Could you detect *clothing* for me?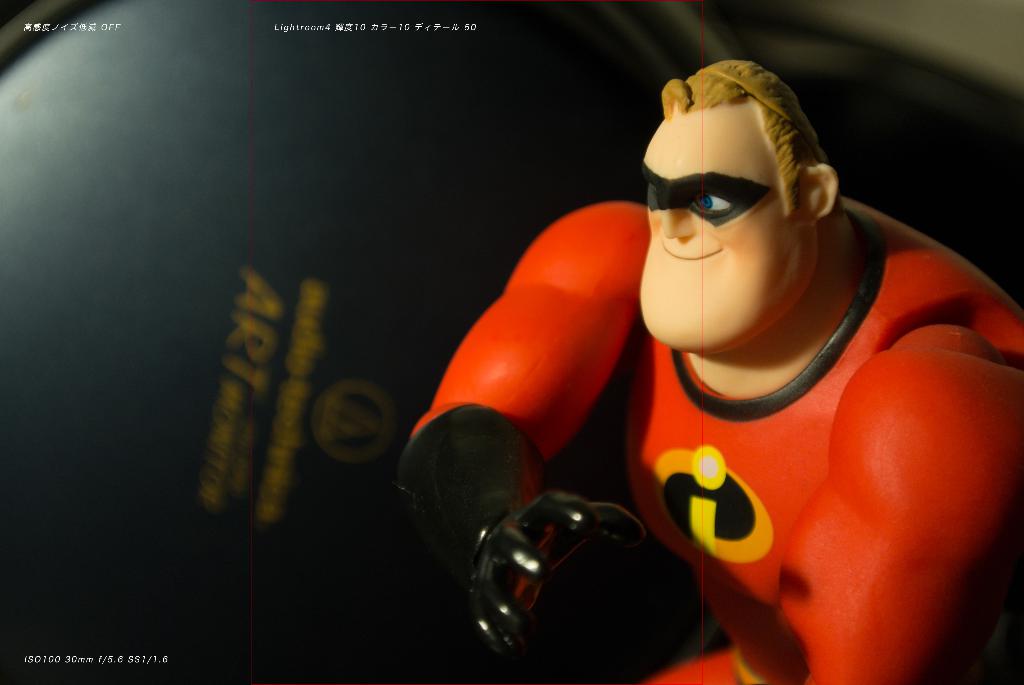
Detection result: x1=395 y1=201 x2=1023 y2=684.
